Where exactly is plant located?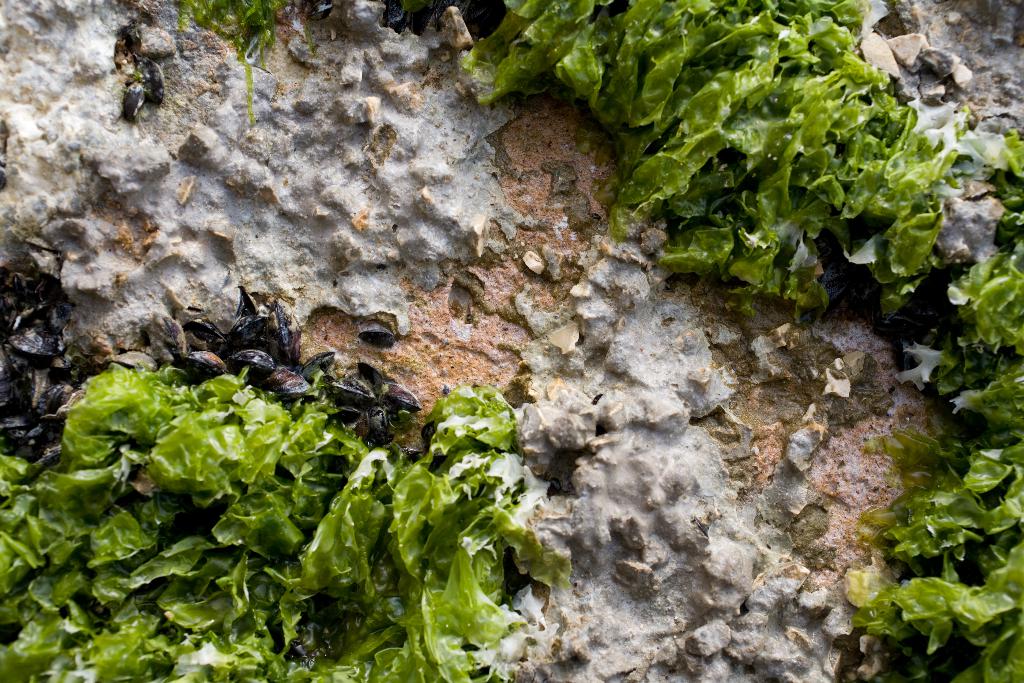
Its bounding box is x1=0, y1=288, x2=566, y2=679.
